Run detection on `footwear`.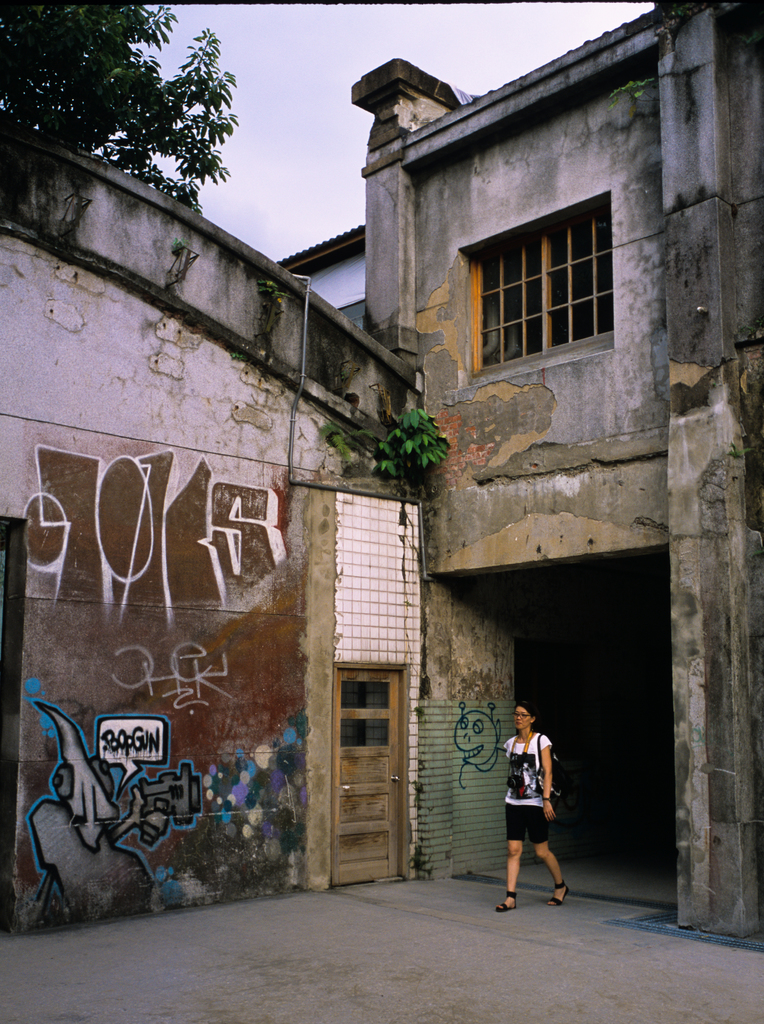
Result: crop(497, 892, 516, 913).
